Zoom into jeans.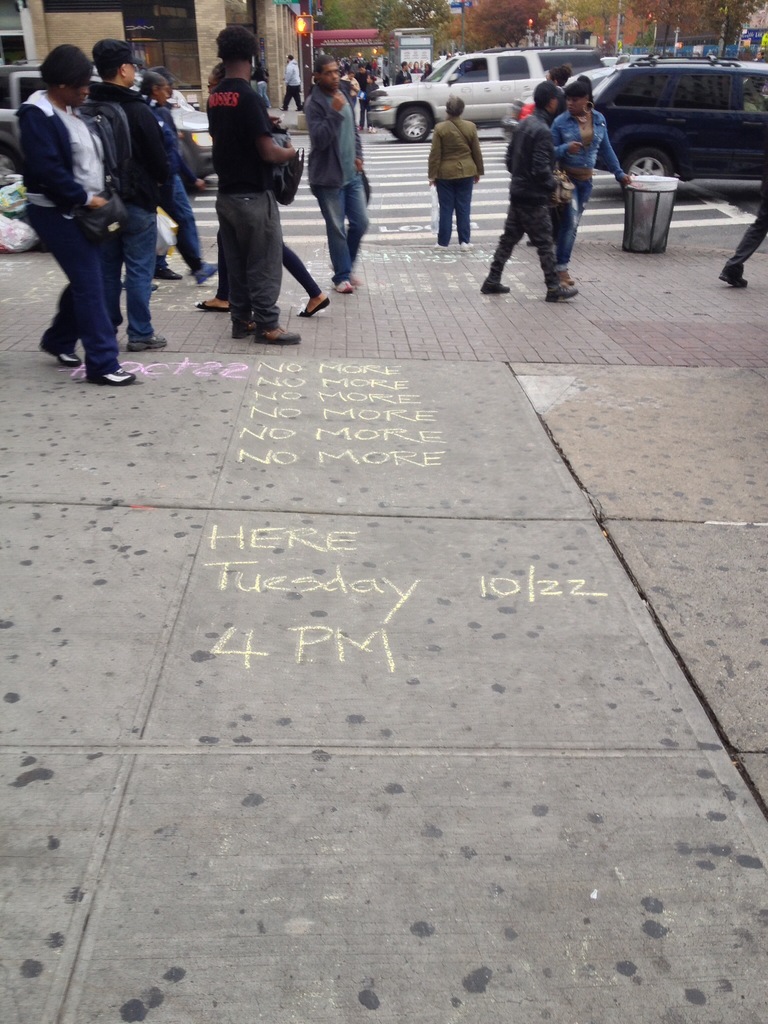
Zoom target: (111,183,151,349).
